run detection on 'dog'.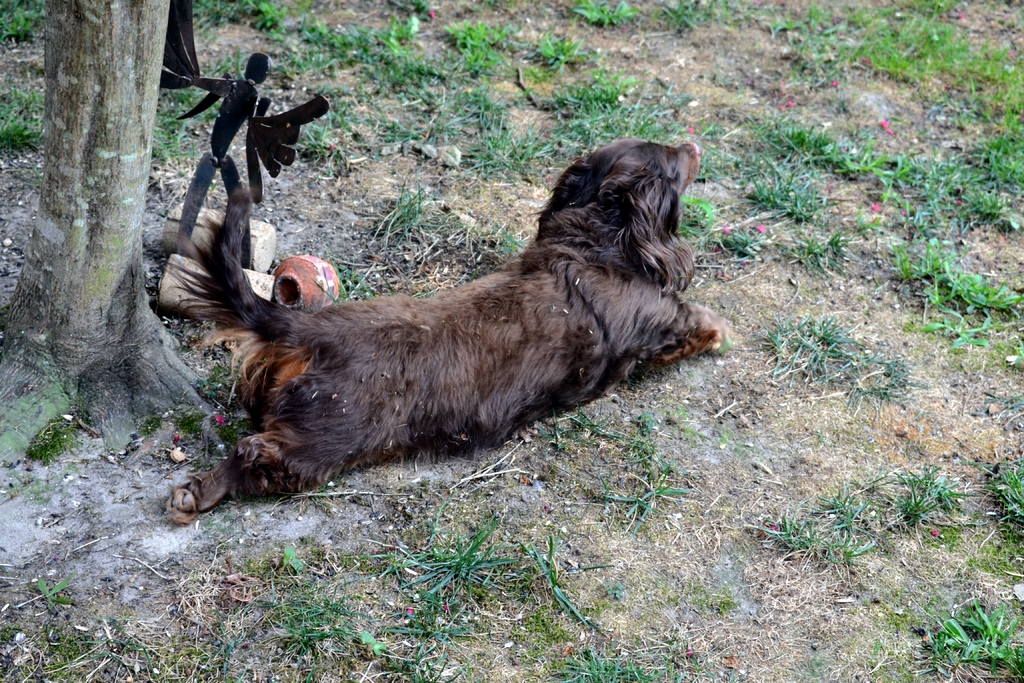
Result: <bbox>152, 138, 735, 525</bbox>.
